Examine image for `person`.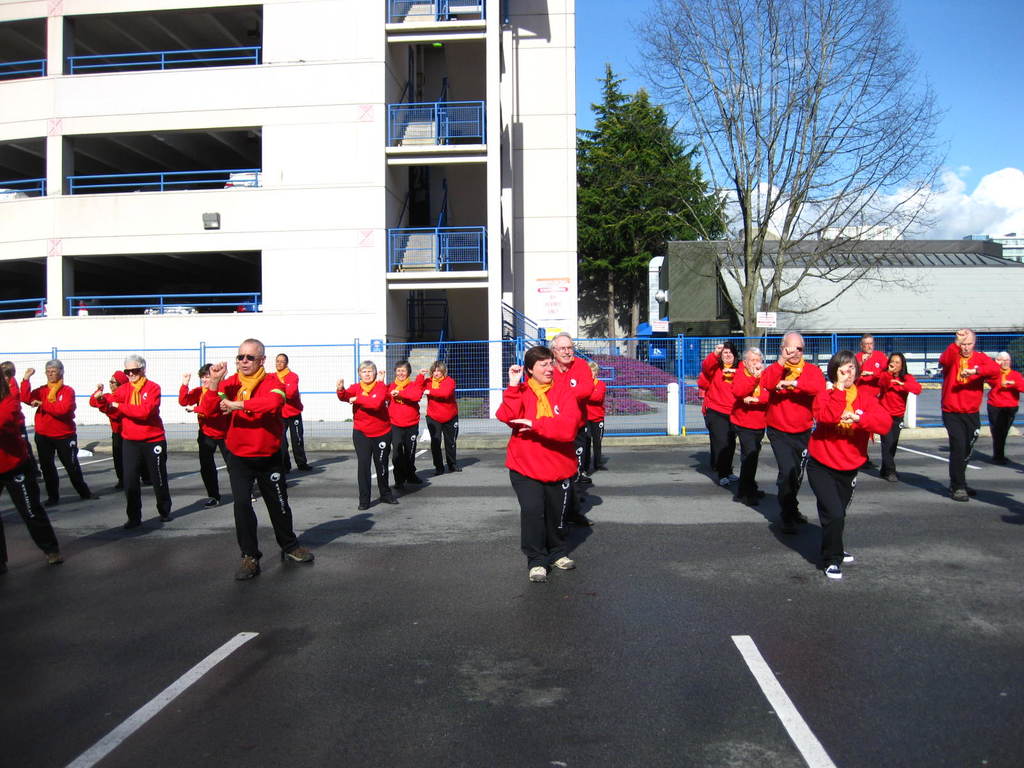
Examination result: bbox=(870, 351, 925, 483).
